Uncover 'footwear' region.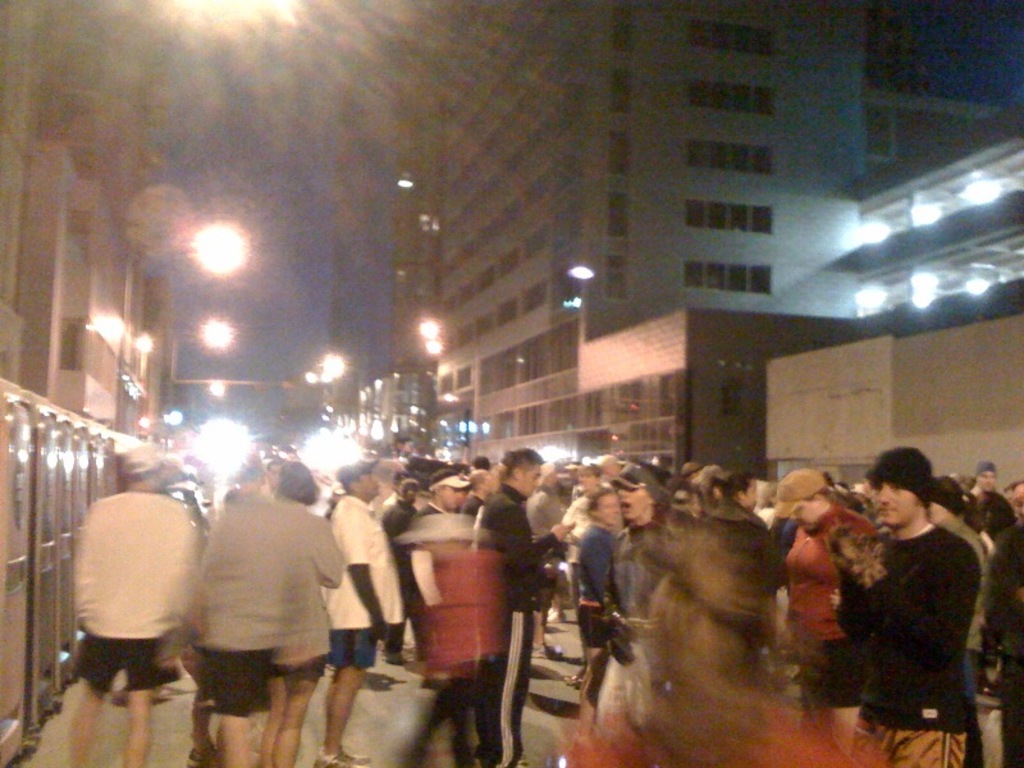
Uncovered: [507, 643, 562, 657].
